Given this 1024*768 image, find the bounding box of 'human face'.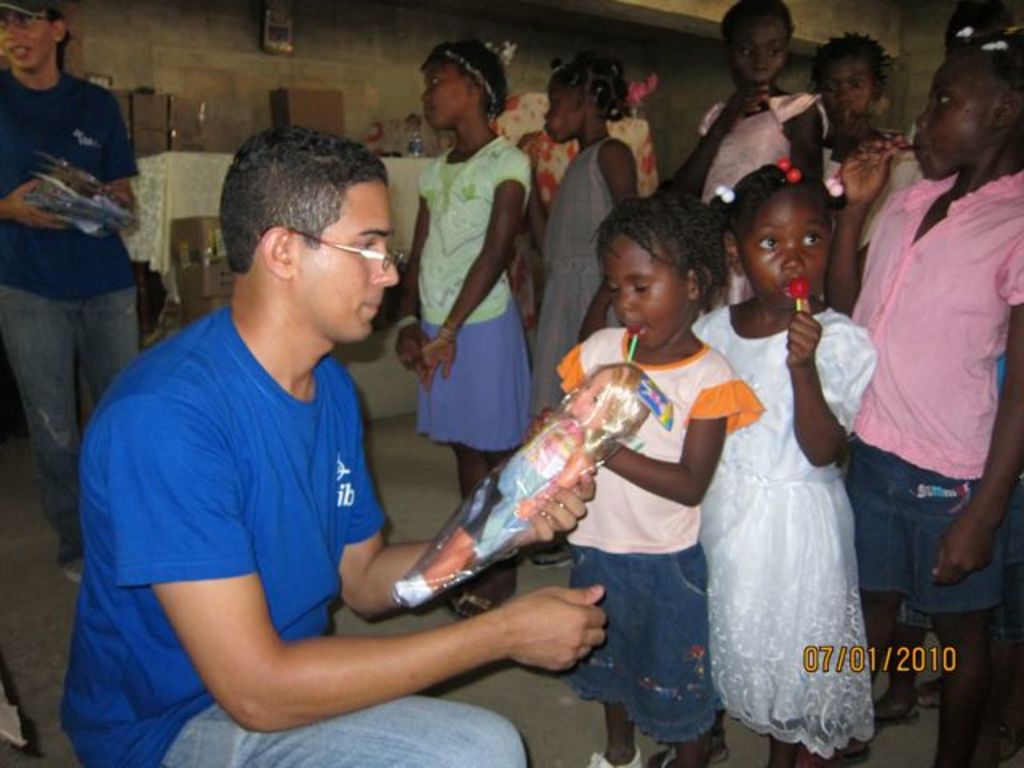
816, 53, 872, 125.
